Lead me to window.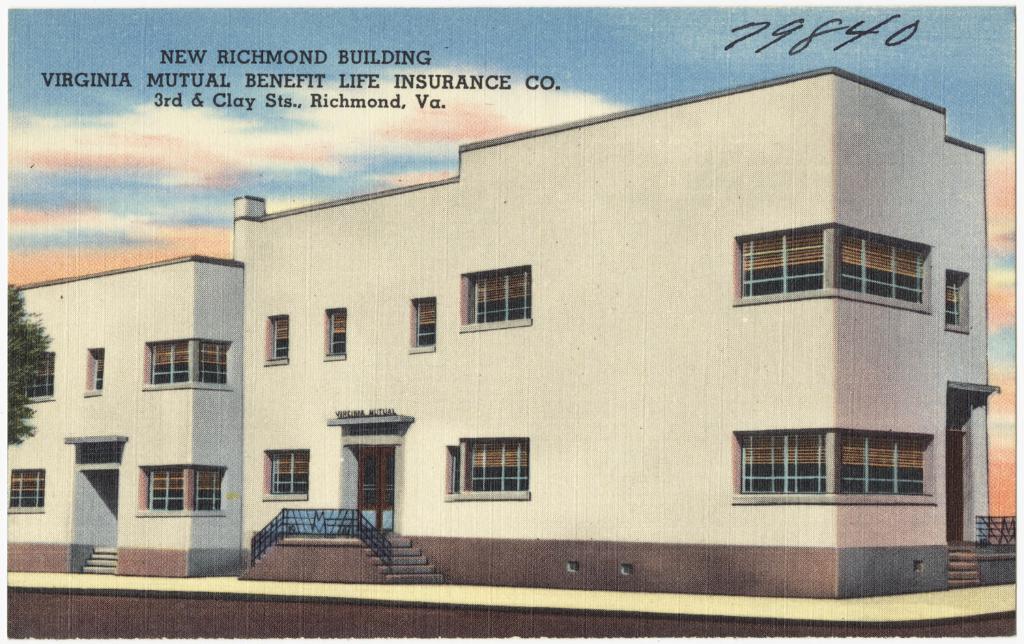
Lead to rect(735, 423, 933, 503).
